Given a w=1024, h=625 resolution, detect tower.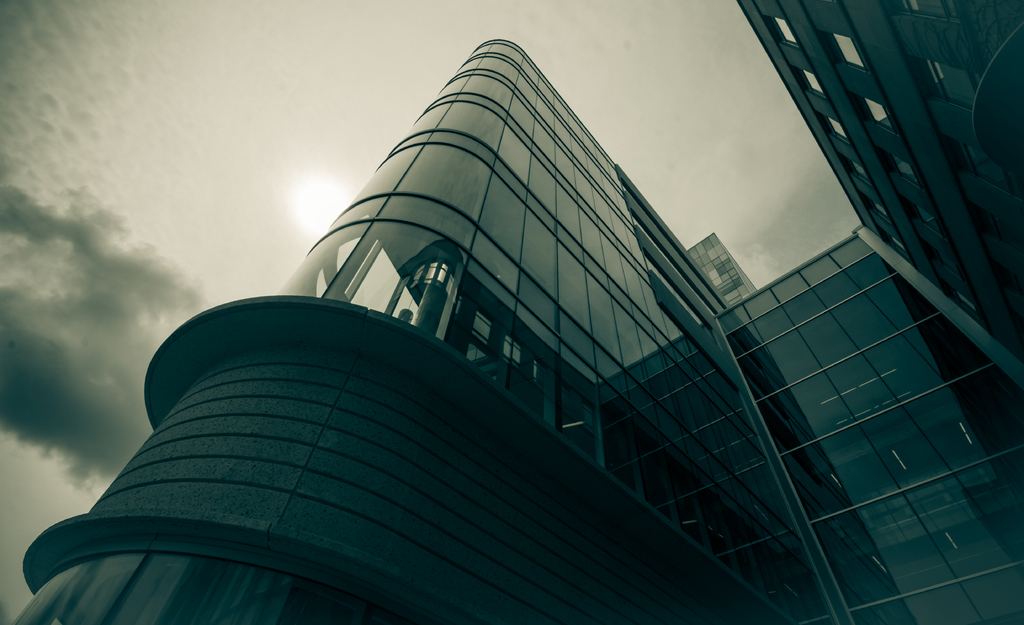
<box>0,0,1023,624</box>.
